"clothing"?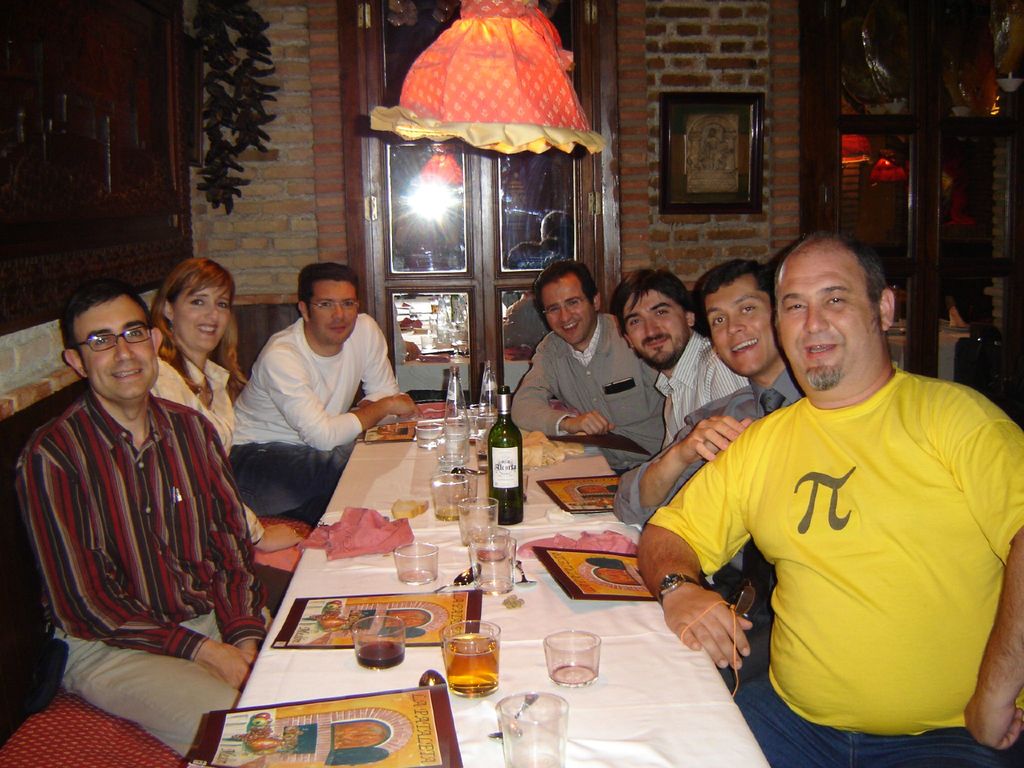
x1=146, y1=339, x2=311, y2=577
